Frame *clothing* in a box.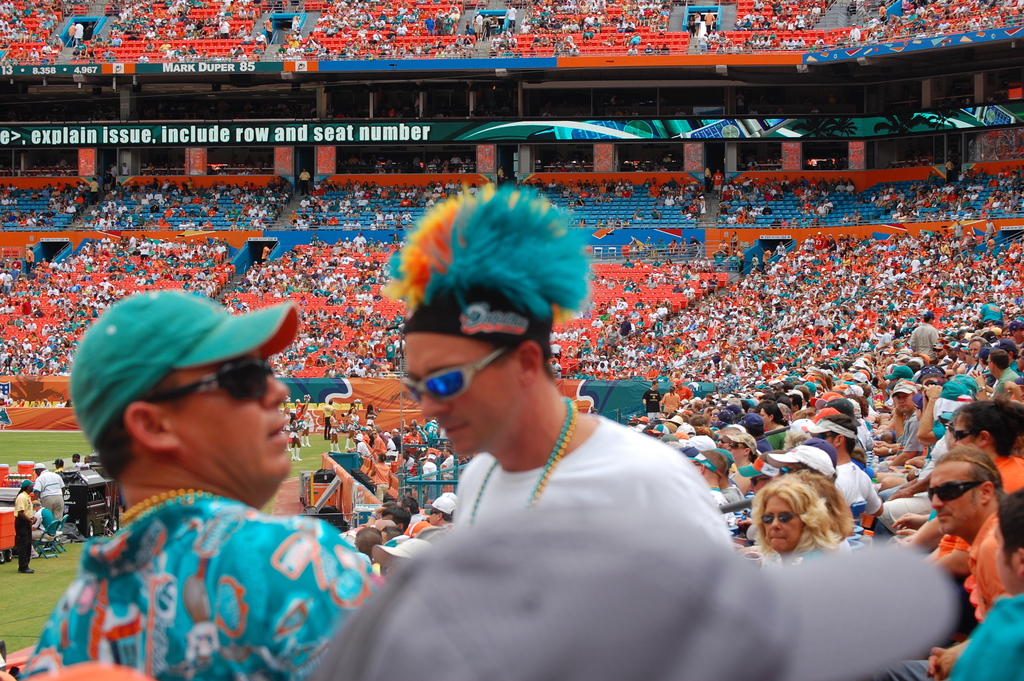
locate(65, 43, 83, 64).
